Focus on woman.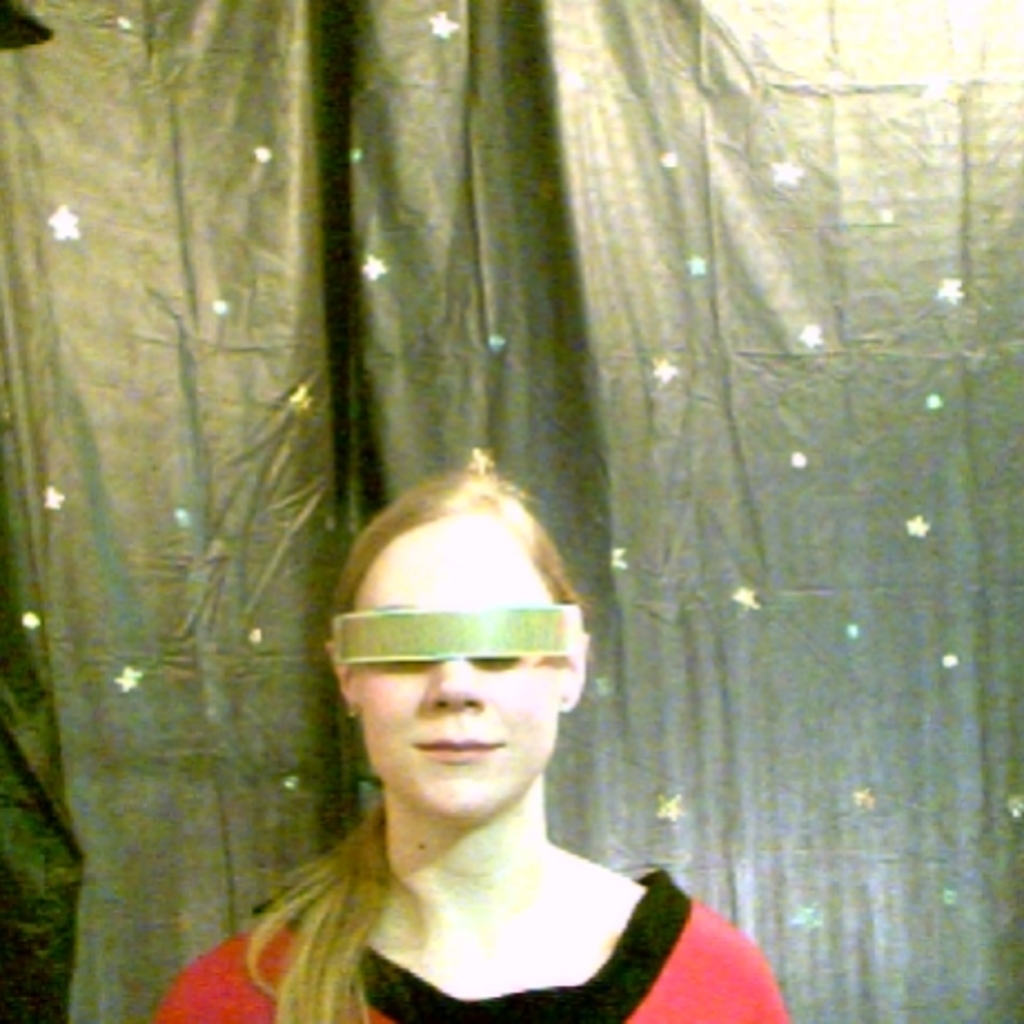
Focused at <box>196,461,766,1022</box>.
